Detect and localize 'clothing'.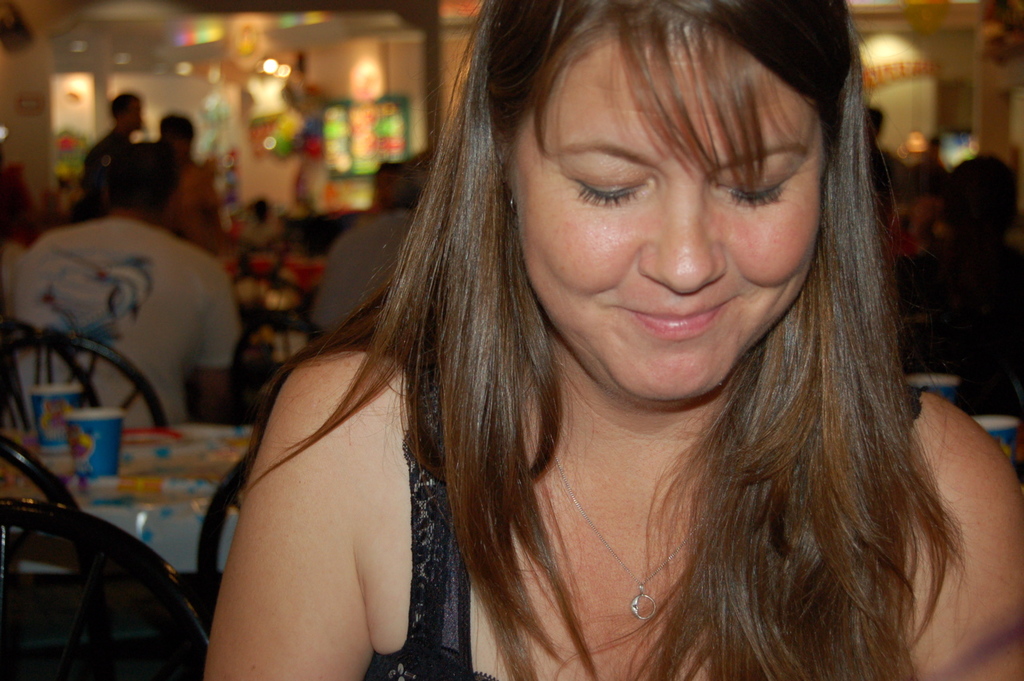
Localized at 875, 146, 919, 219.
